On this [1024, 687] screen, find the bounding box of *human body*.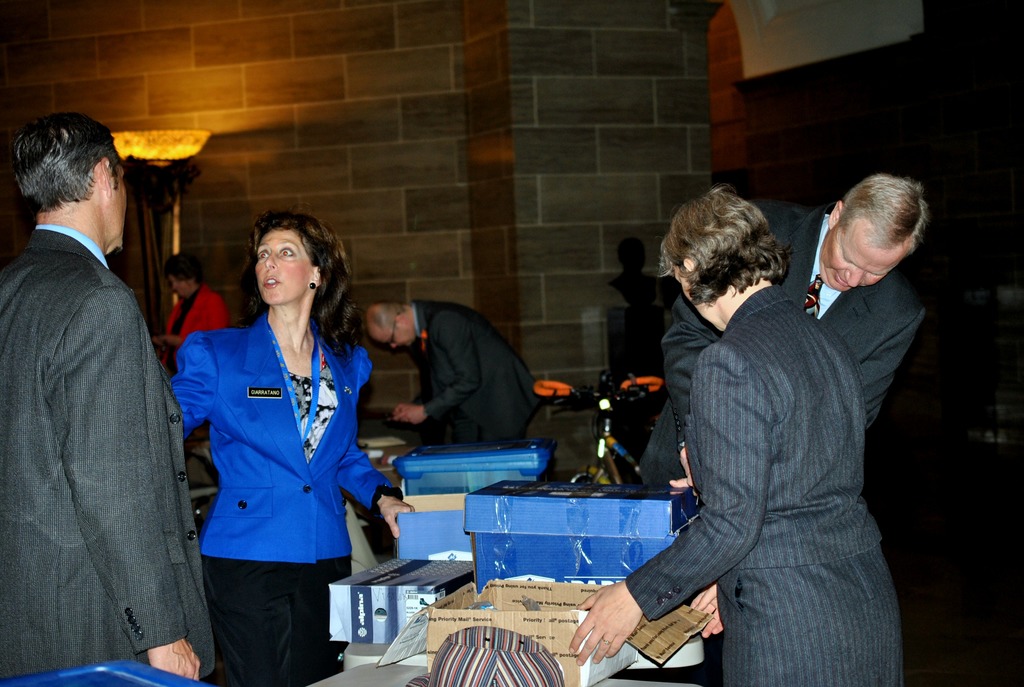
Bounding box: pyautogui.locateOnScreen(0, 106, 216, 684).
